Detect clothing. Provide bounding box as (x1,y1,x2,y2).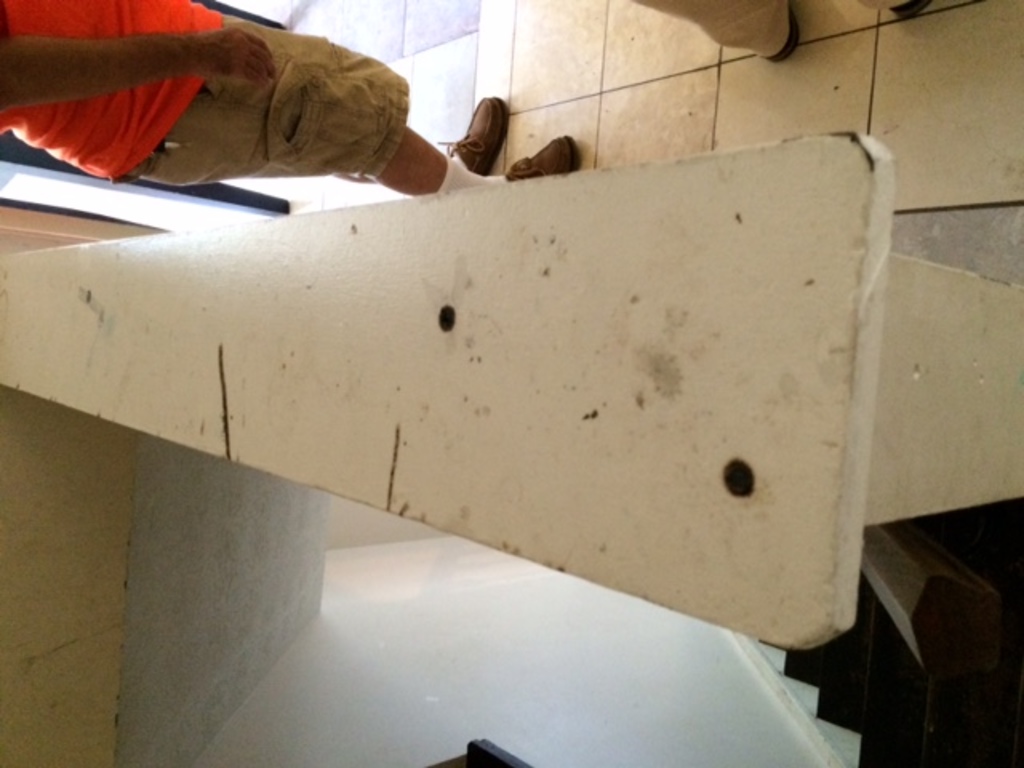
(0,0,414,202).
